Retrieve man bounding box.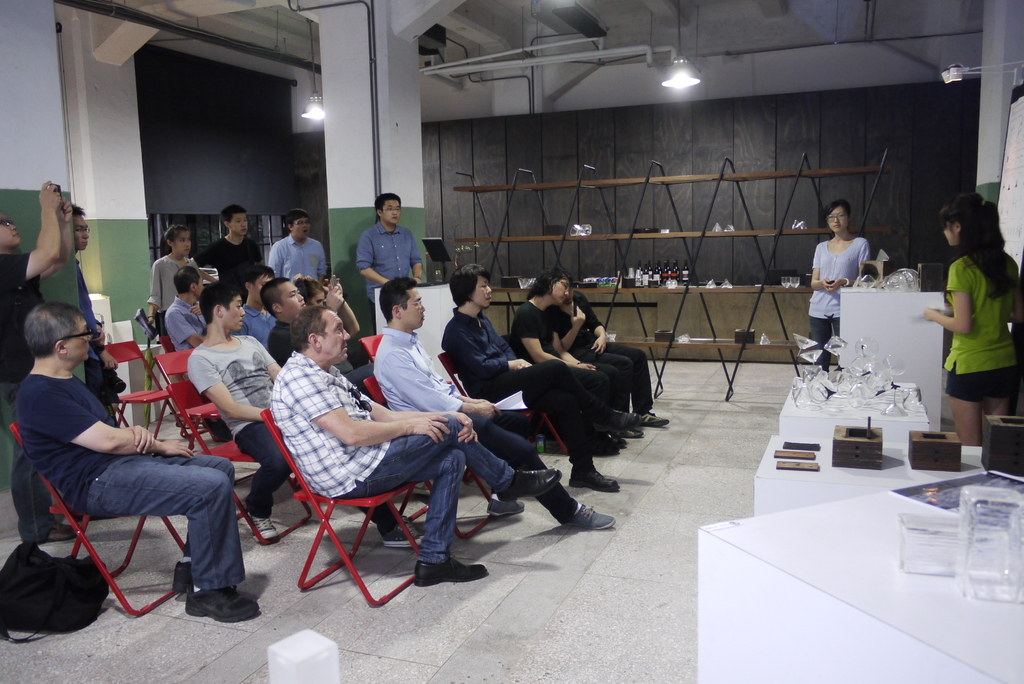
Bounding box: select_region(352, 191, 426, 333).
